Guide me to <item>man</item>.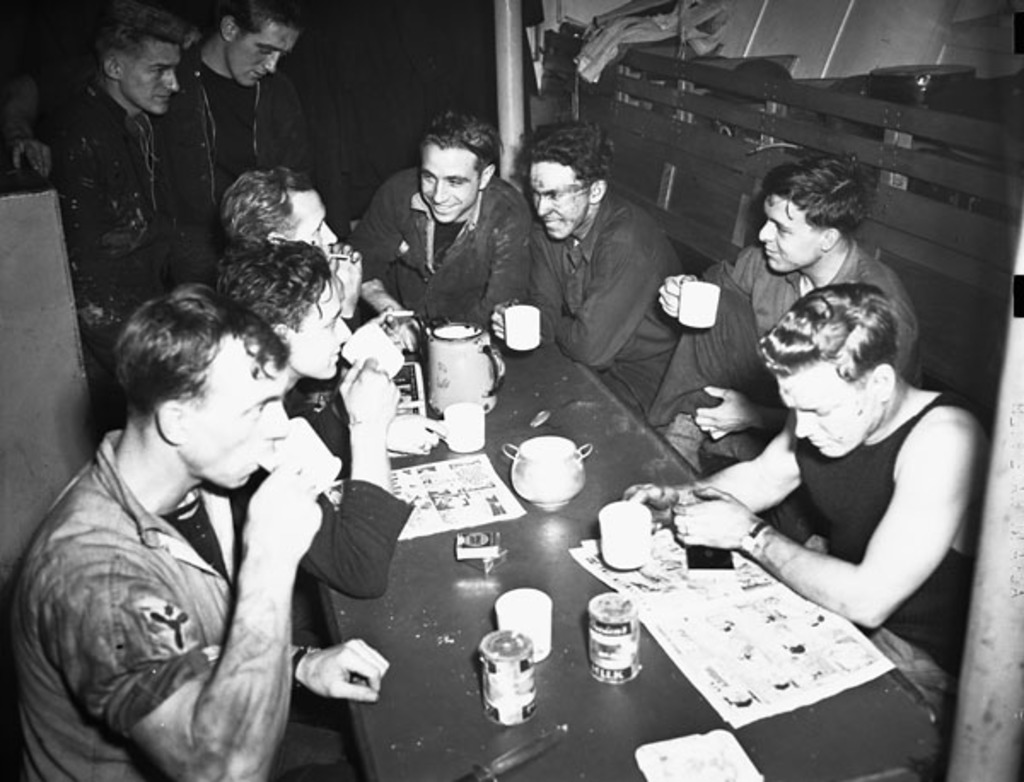
Guidance: [left=215, top=241, right=396, bottom=647].
